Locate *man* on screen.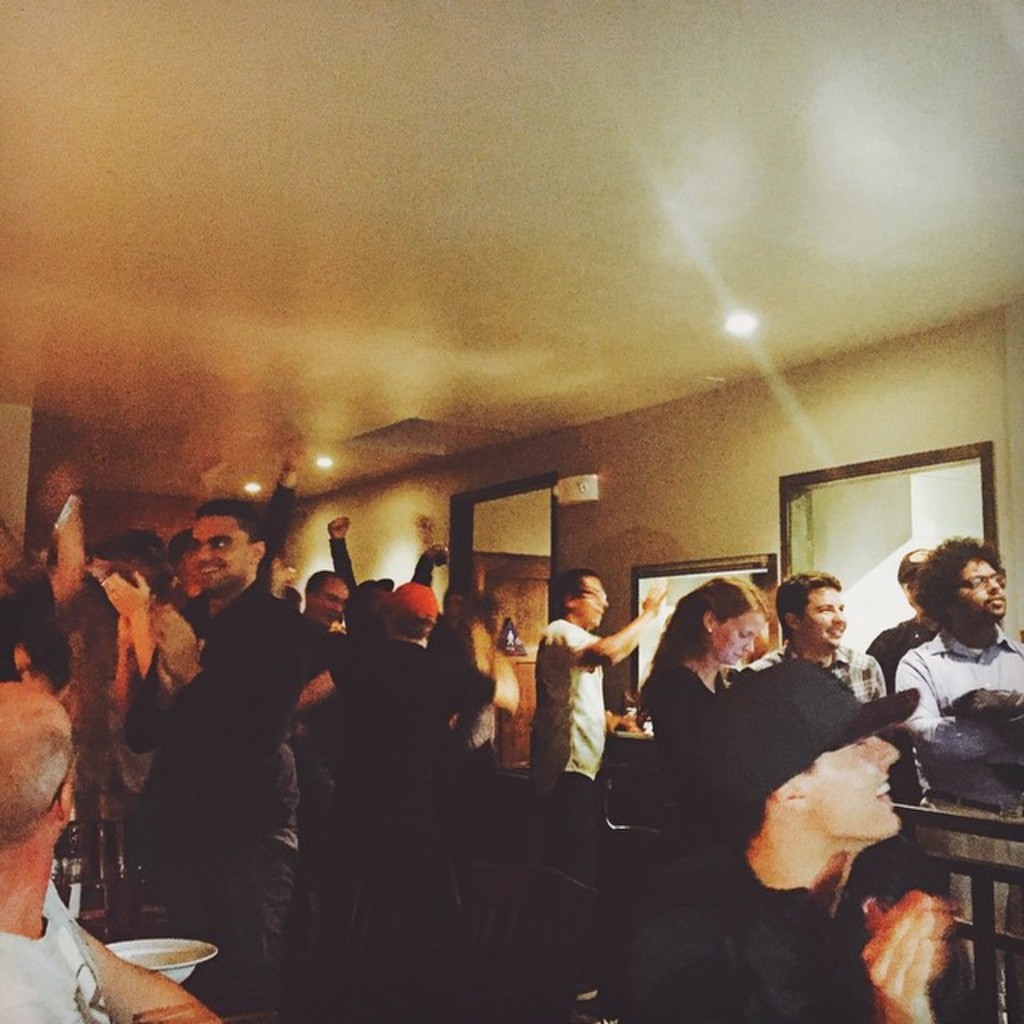
On screen at left=150, top=512, right=342, bottom=1021.
